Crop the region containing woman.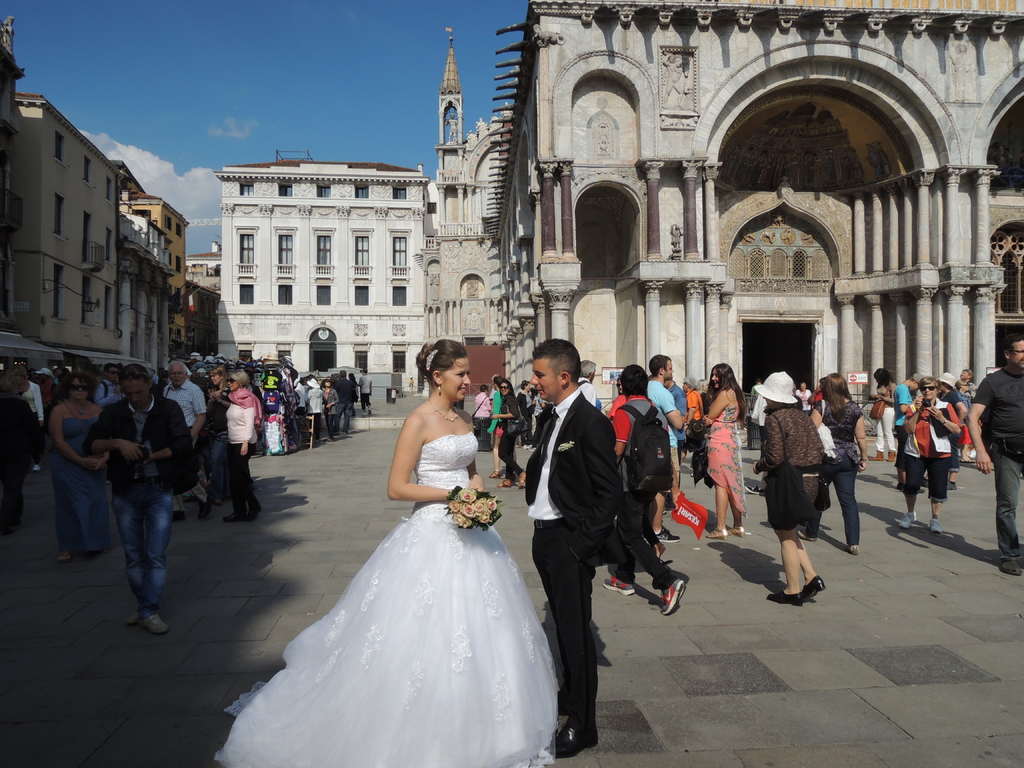
Crop region: l=689, t=363, r=749, b=540.
